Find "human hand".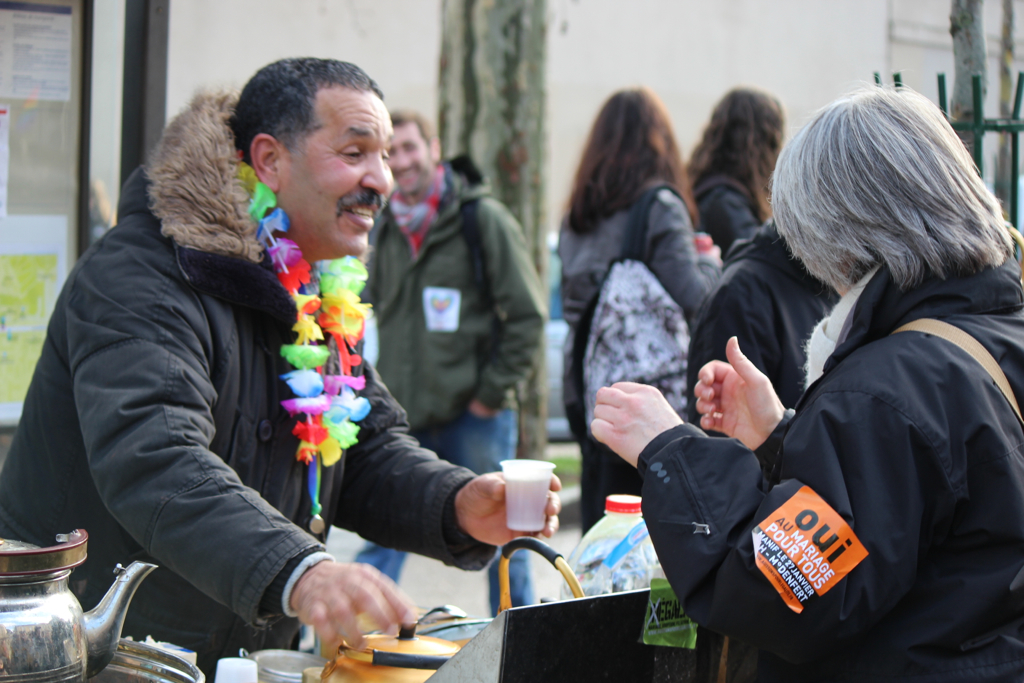
box(294, 561, 419, 661).
